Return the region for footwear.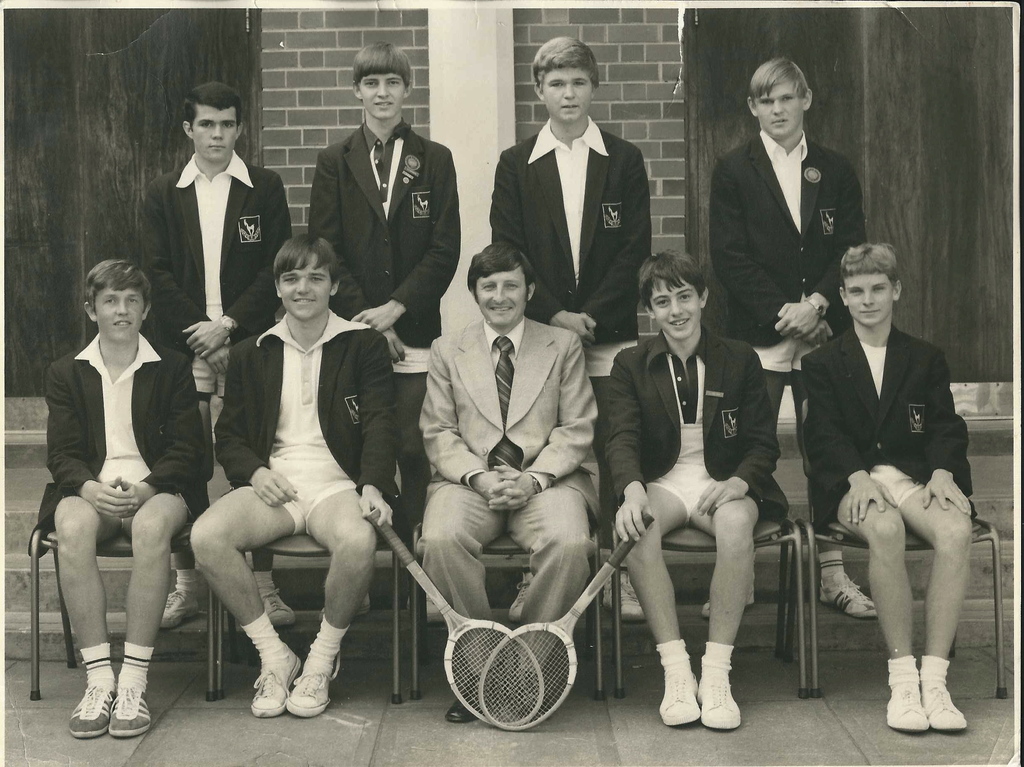
crop(920, 677, 976, 732).
